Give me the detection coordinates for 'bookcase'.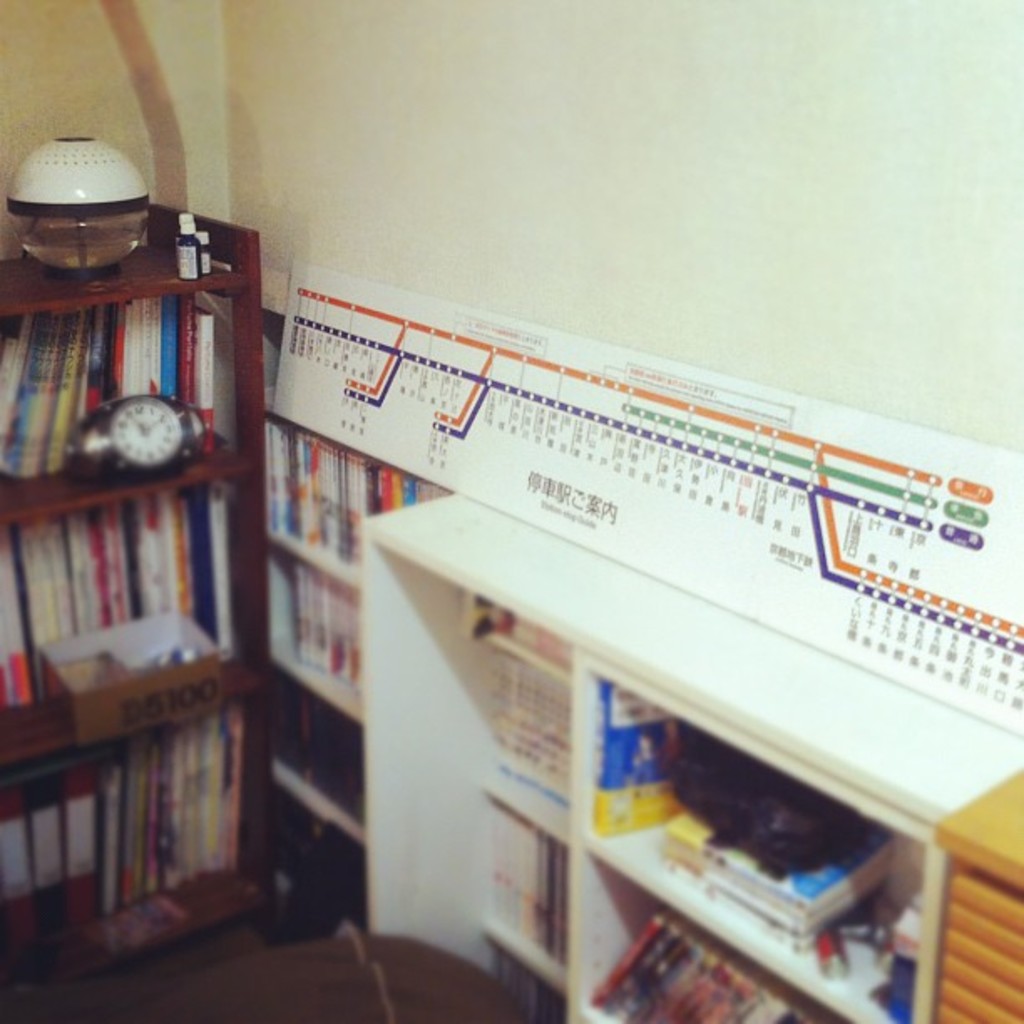
Rect(0, 152, 348, 997).
